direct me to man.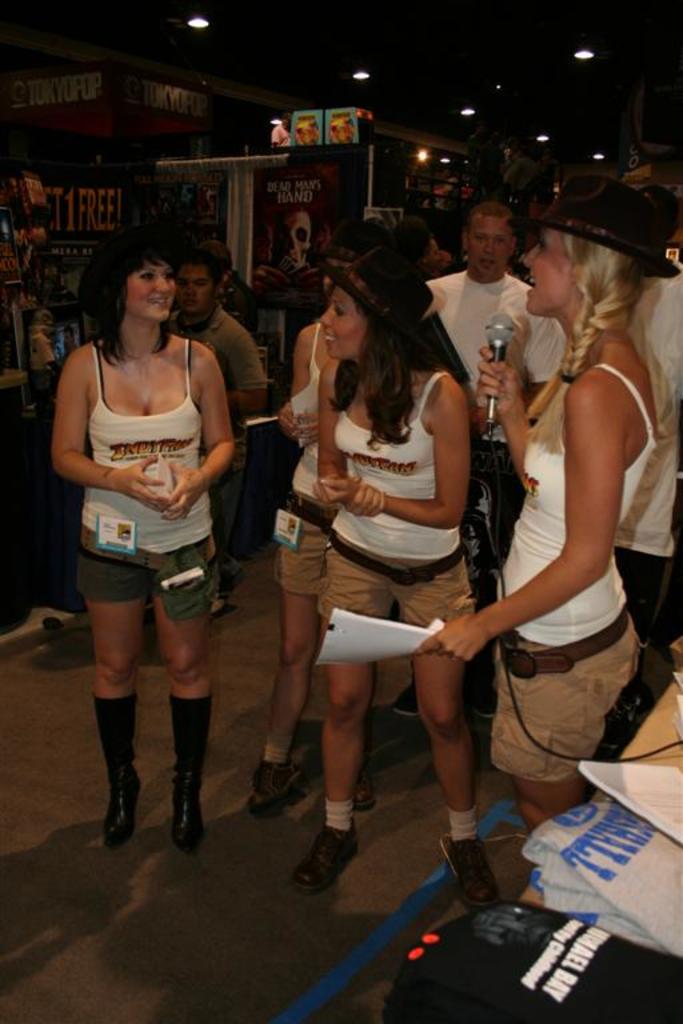
Direction: rect(423, 199, 566, 561).
